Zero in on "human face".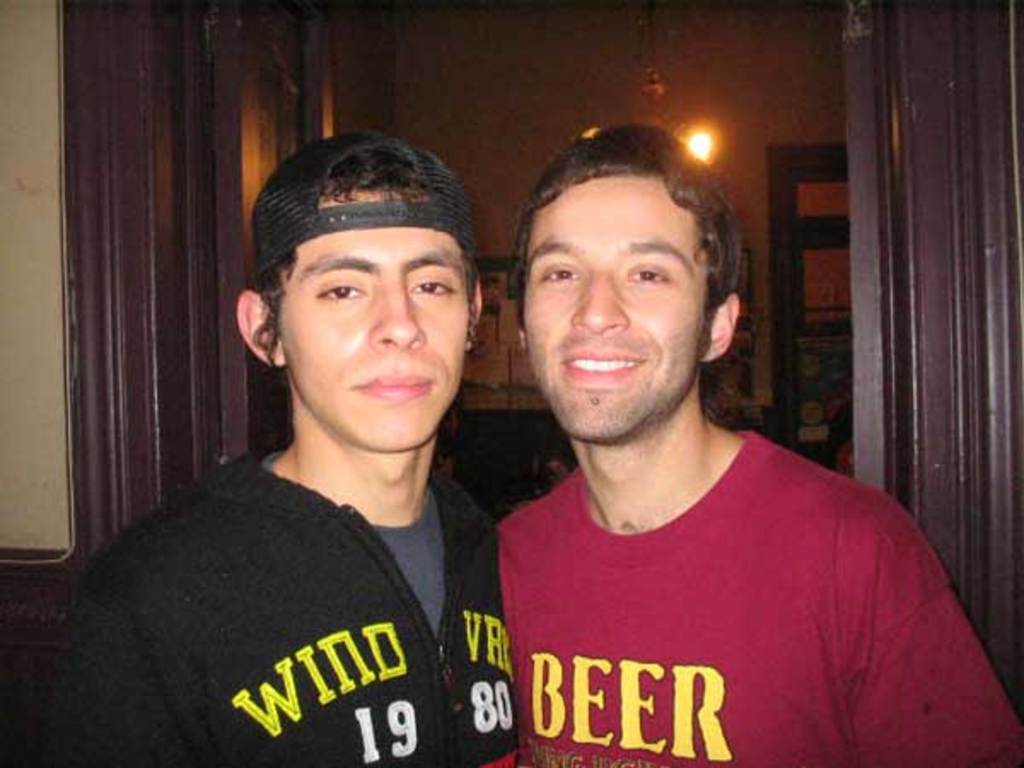
Zeroed in: bbox(282, 191, 466, 451).
